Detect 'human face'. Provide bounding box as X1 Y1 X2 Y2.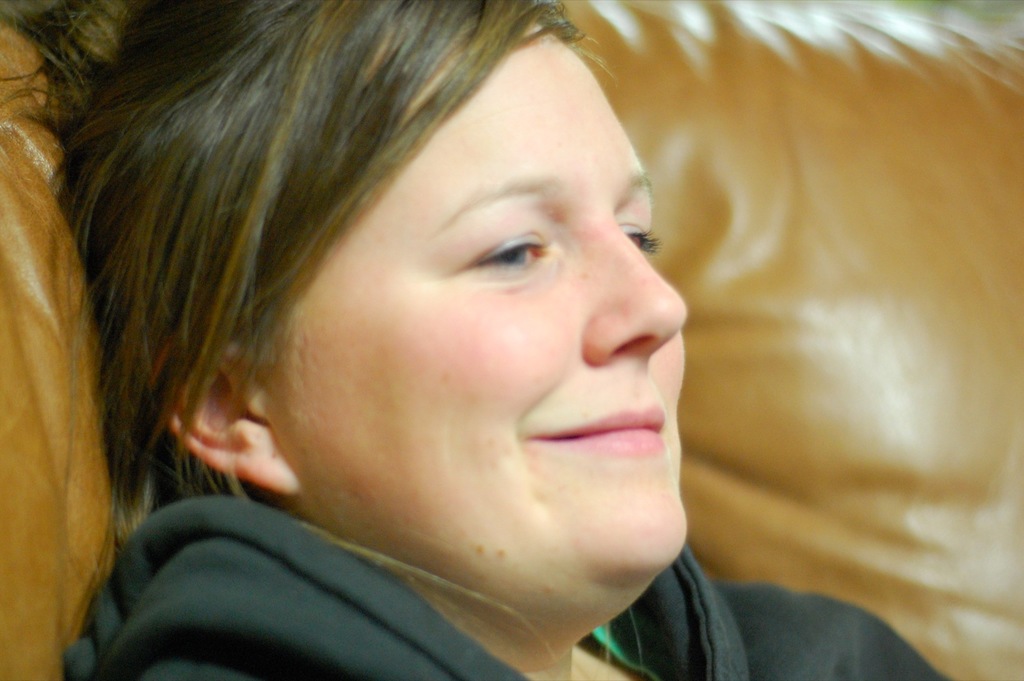
256 24 691 578.
